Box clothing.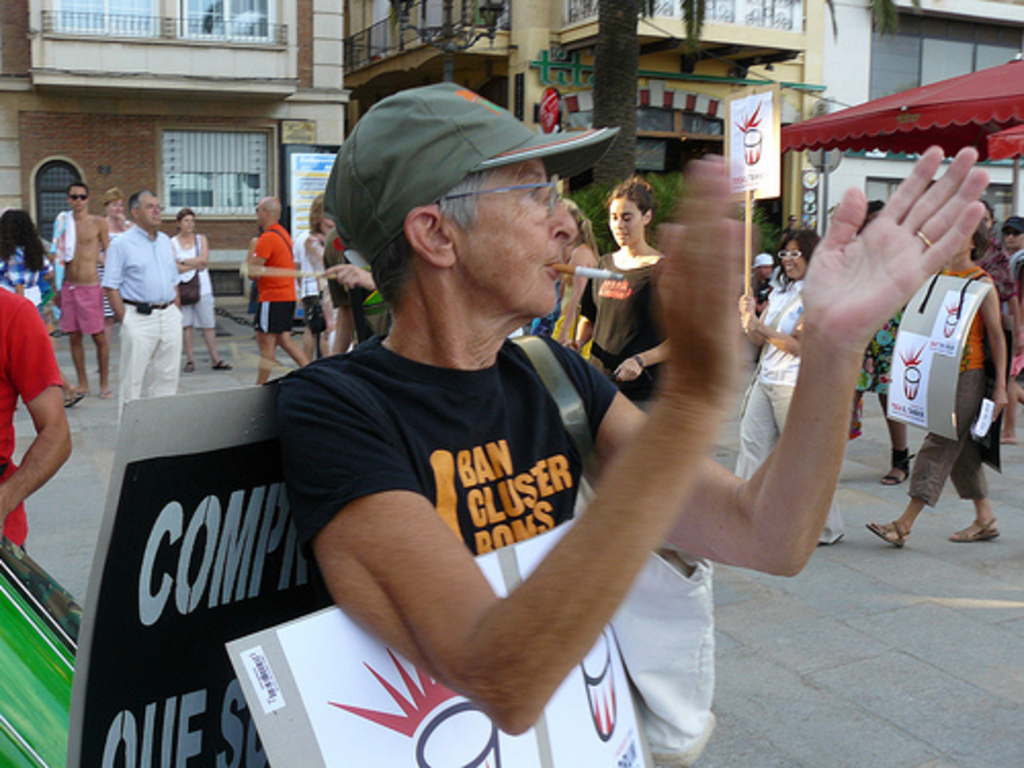
rect(61, 279, 104, 330).
